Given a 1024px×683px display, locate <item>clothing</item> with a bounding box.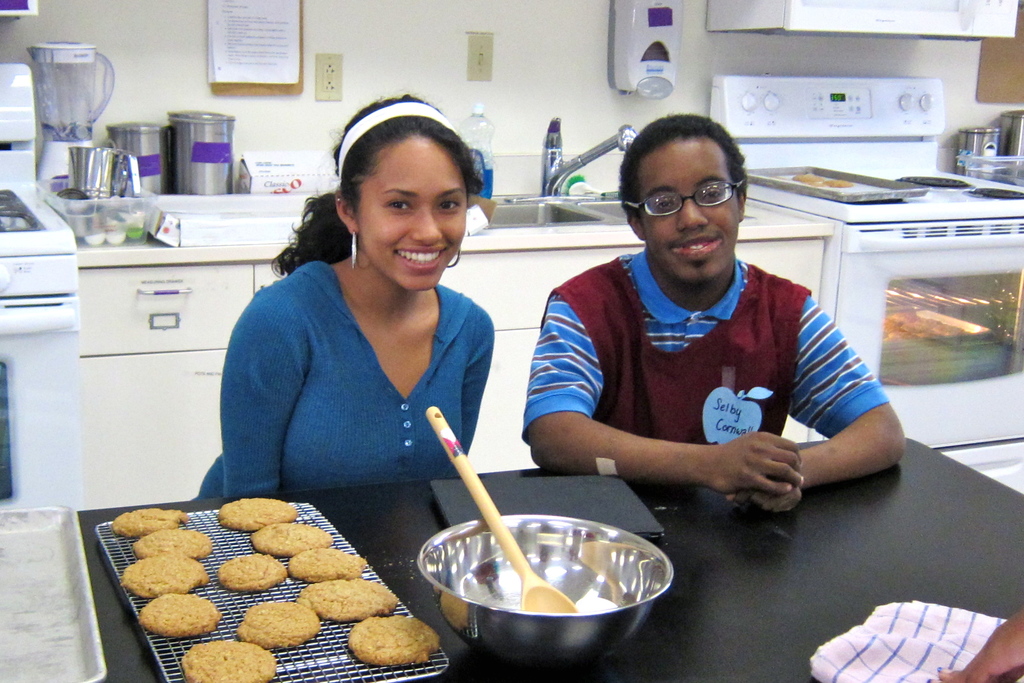
Located: 520 251 890 447.
